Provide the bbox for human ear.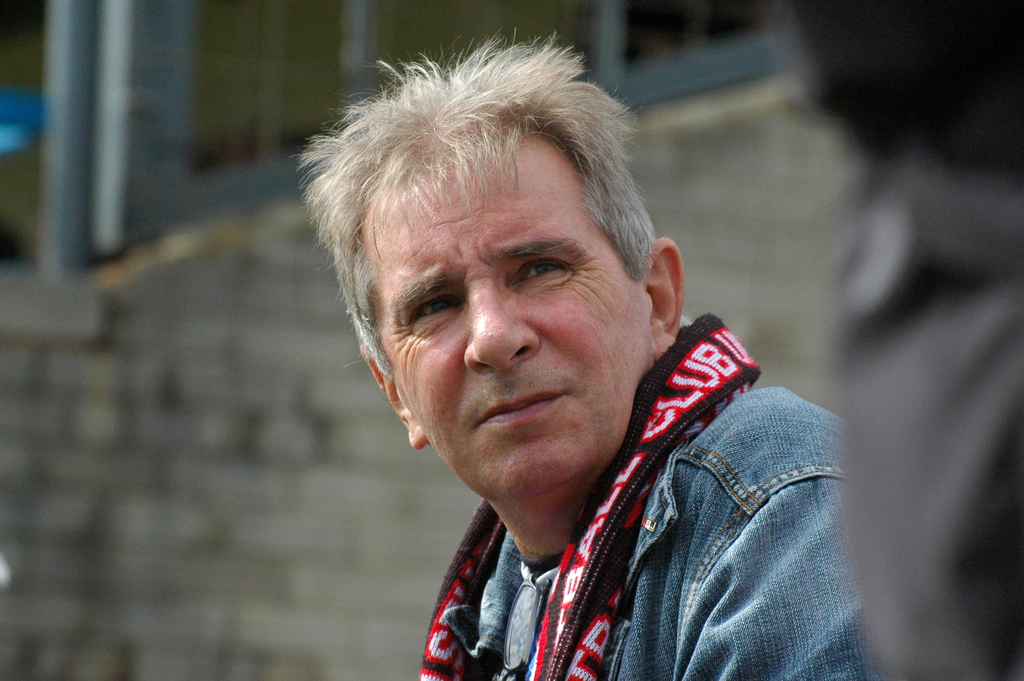
(left=645, top=236, right=684, bottom=359).
